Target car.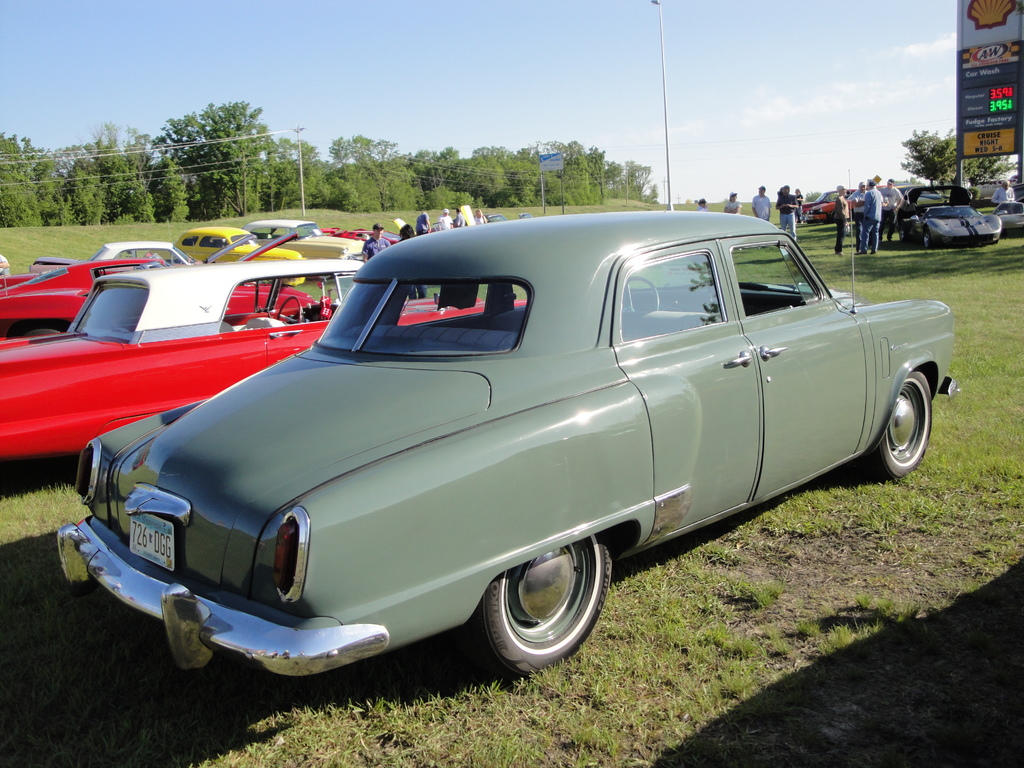
Target region: BBox(803, 186, 886, 227).
